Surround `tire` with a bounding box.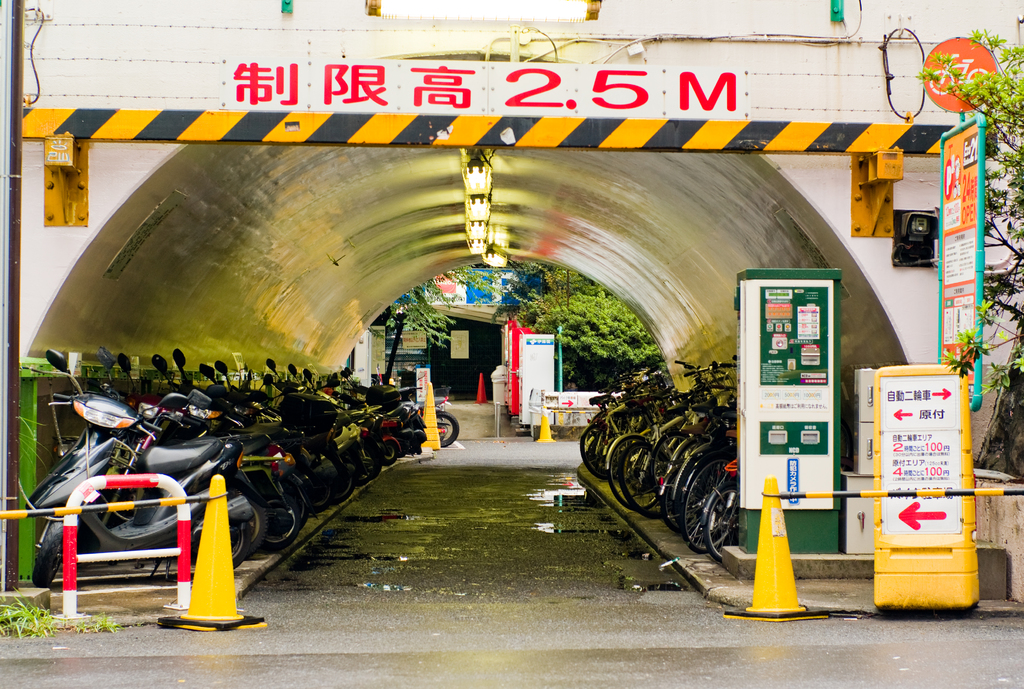
269/505/300/549.
